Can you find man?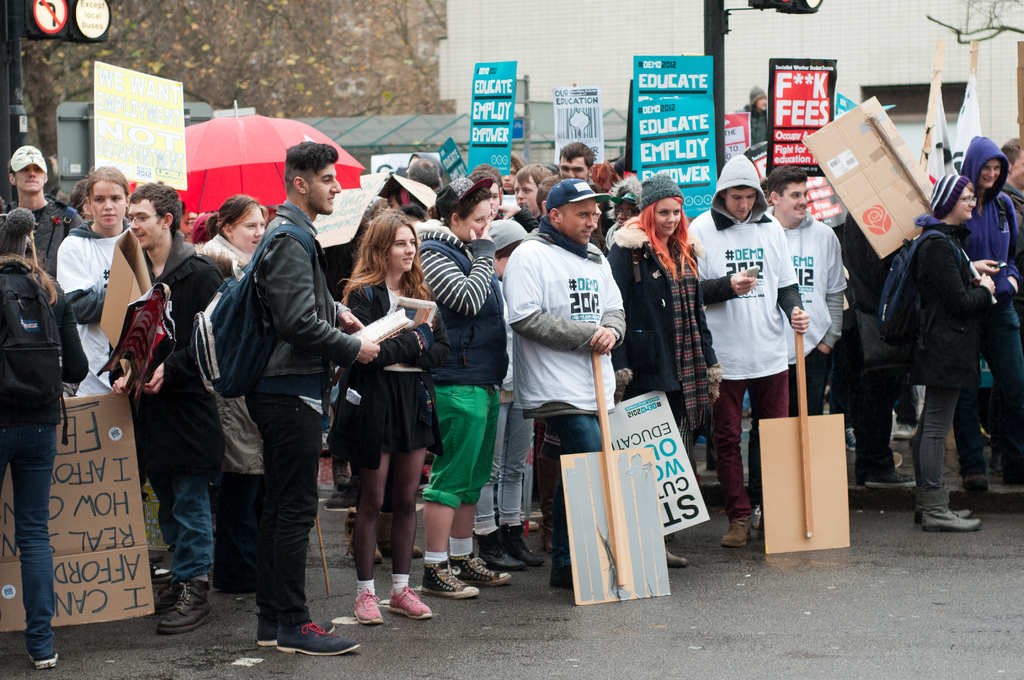
Yes, bounding box: (385, 185, 428, 230).
